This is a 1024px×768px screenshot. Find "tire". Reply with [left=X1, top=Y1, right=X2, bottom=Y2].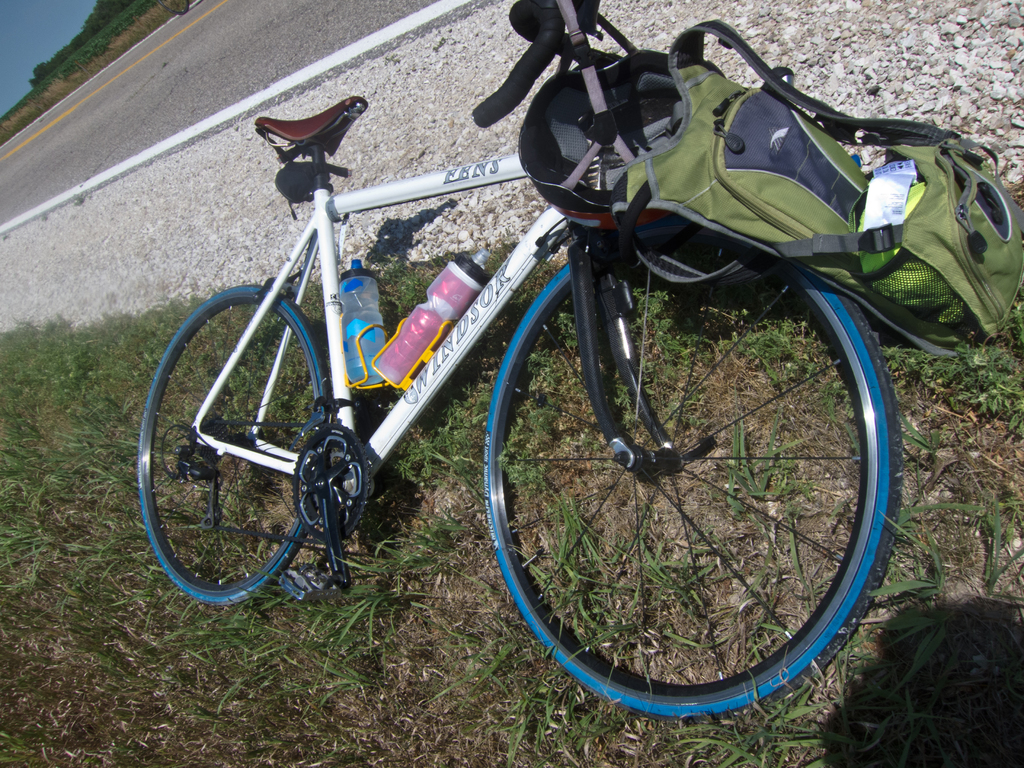
[left=467, top=248, right=897, bottom=713].
